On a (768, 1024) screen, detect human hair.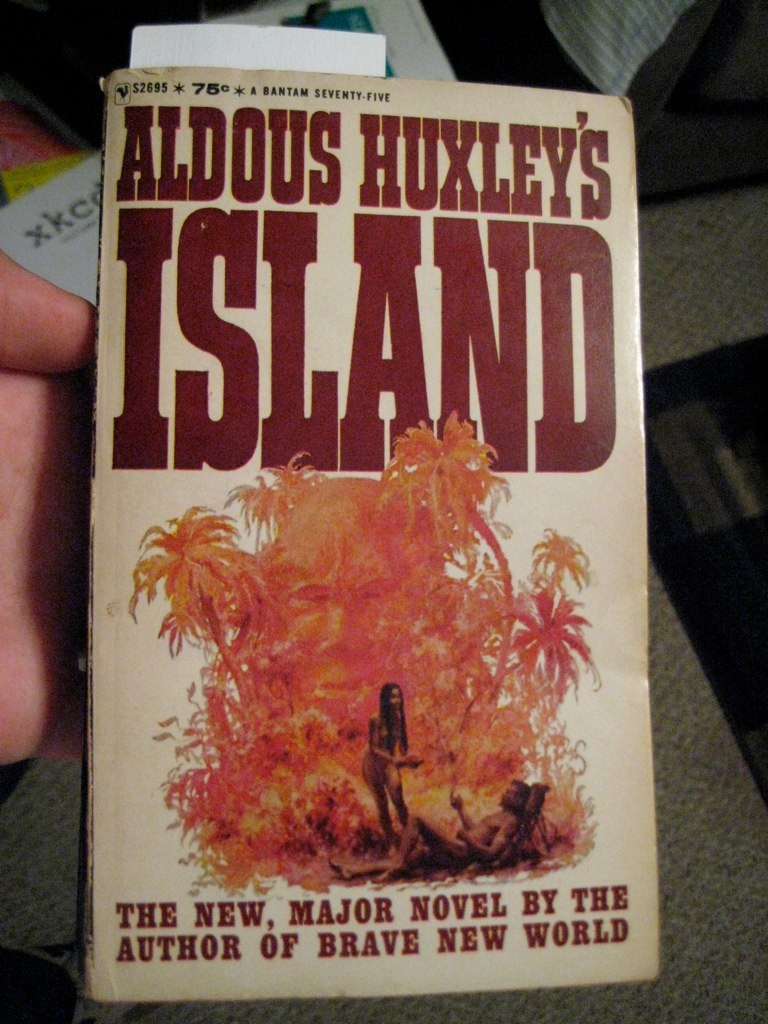
[373, 678, 409, 760].
